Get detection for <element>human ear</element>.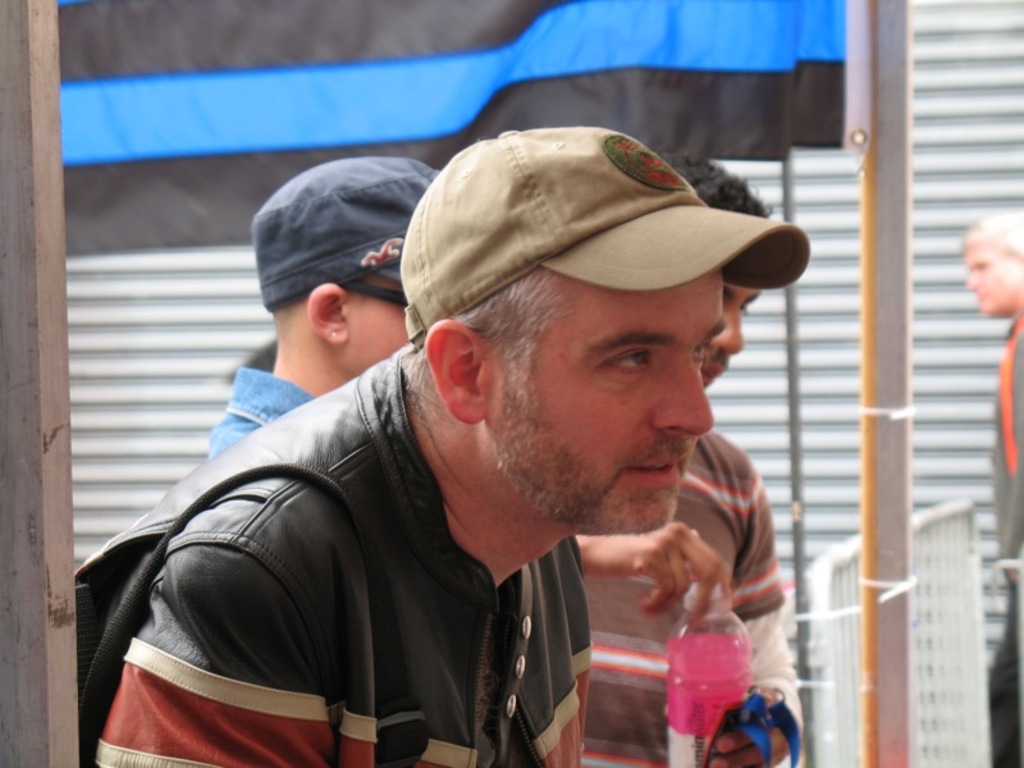
Detection: left=307, top=280, right=351, bottom=346.
